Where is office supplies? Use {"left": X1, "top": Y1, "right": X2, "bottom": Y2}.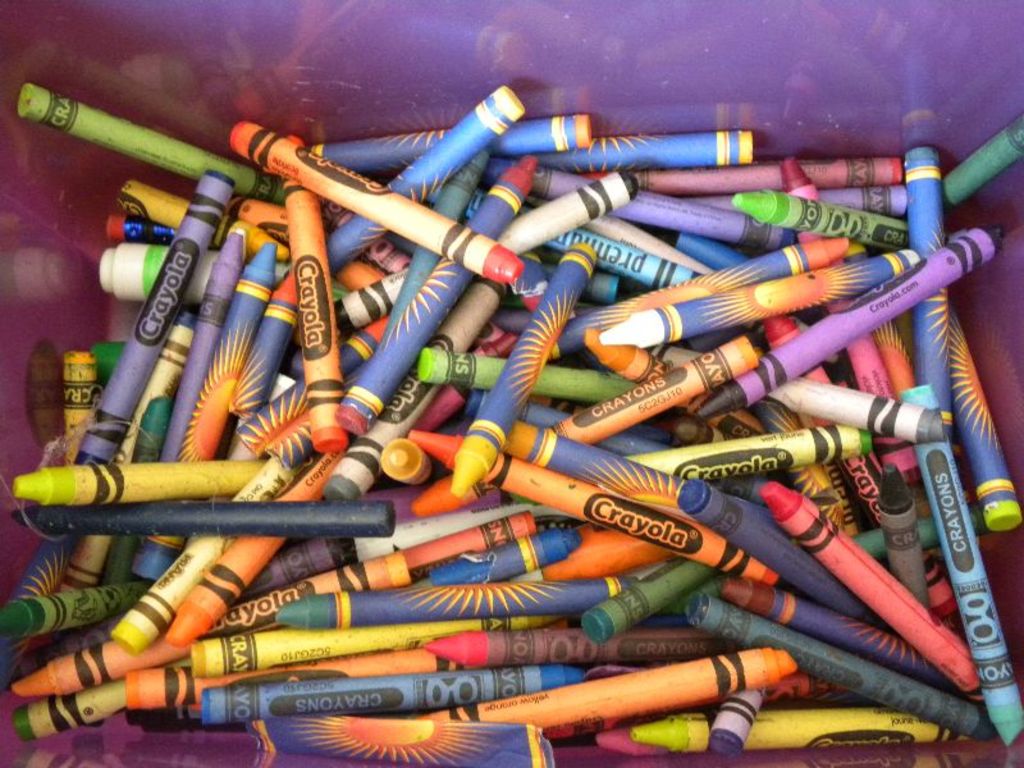
{"left": 234, "top": 275, "right": 288, "bottom": 424}.
